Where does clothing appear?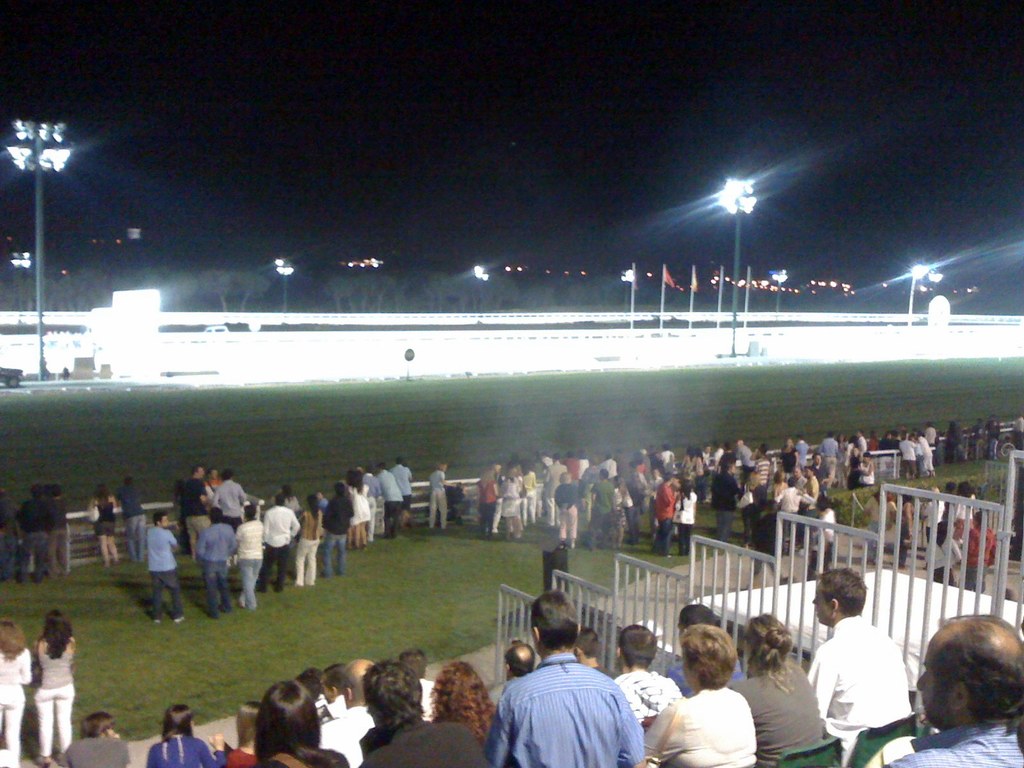
Appears at bbox=(293, 502, 322, 586).
